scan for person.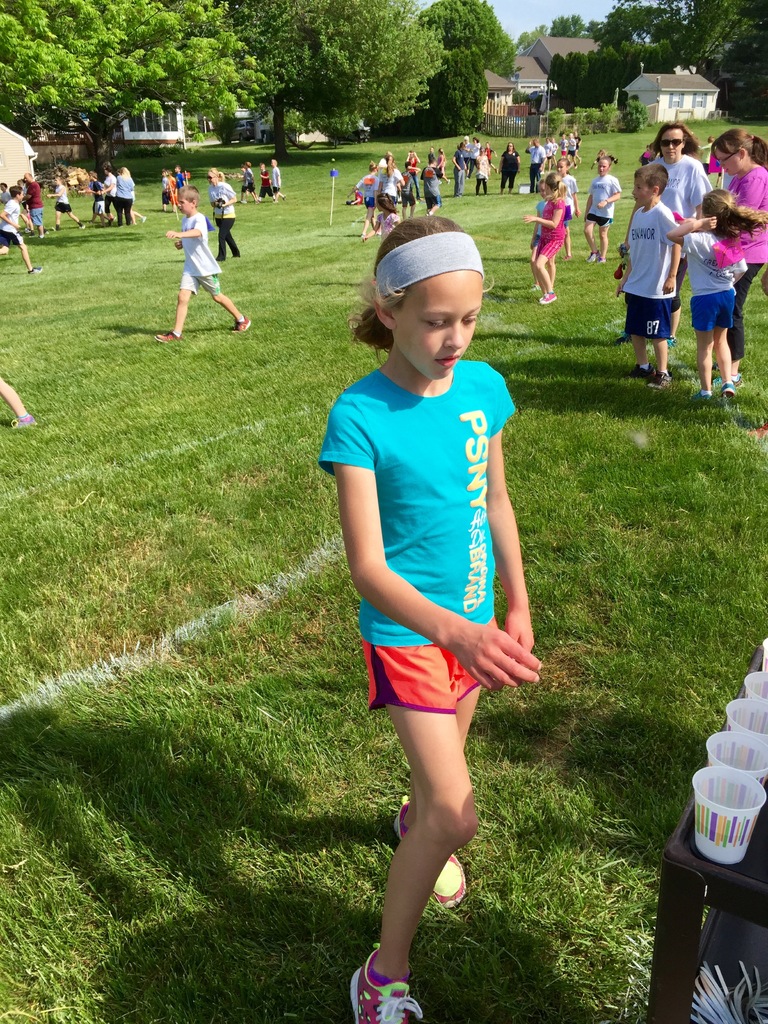
Scan result: (587,153,622,270).
